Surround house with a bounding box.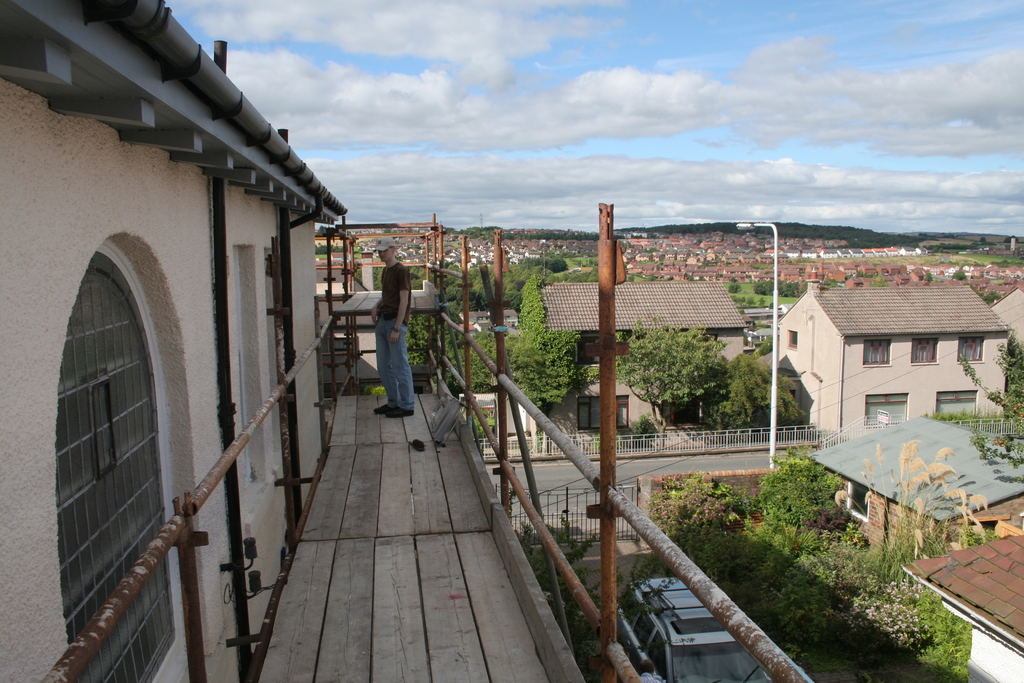
detection(319, 250, 454, 380).
